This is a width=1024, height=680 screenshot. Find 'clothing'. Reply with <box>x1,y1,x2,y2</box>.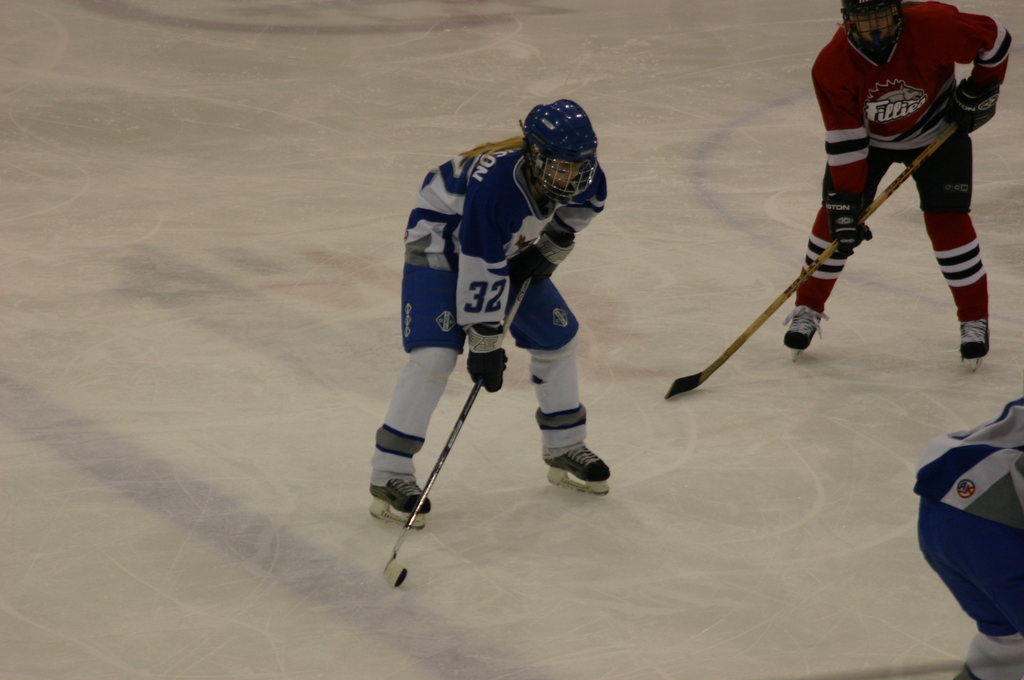
<box>921,403,1023,652</box>.
